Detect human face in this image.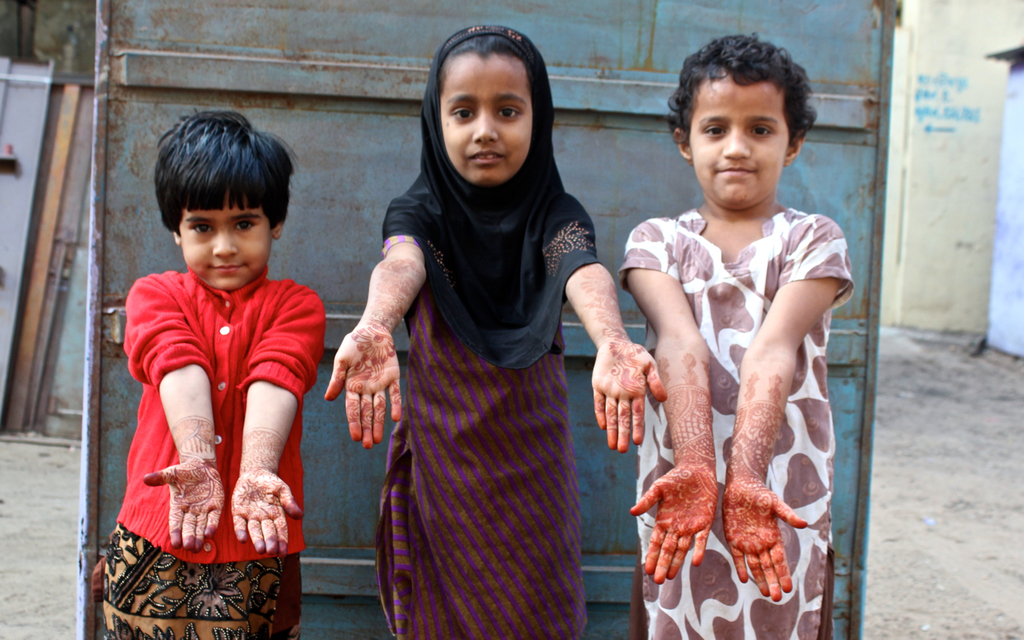
Detection: region(176, 187, 271, 293).
